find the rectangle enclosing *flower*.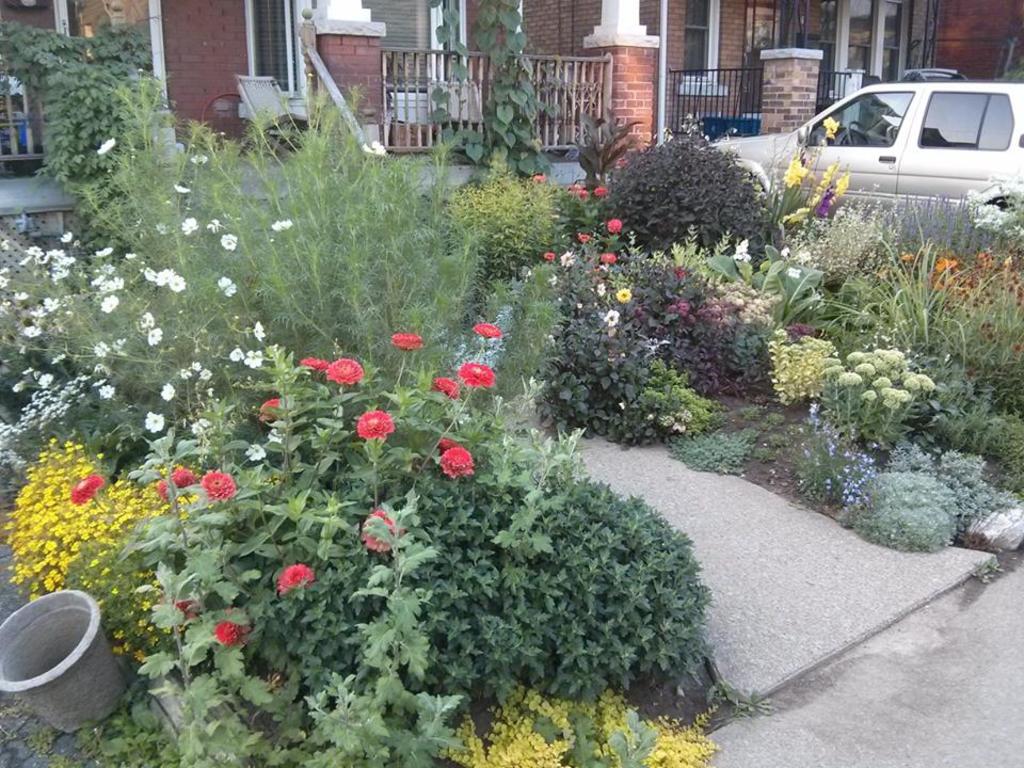
box(437, 442, 475, 479).
